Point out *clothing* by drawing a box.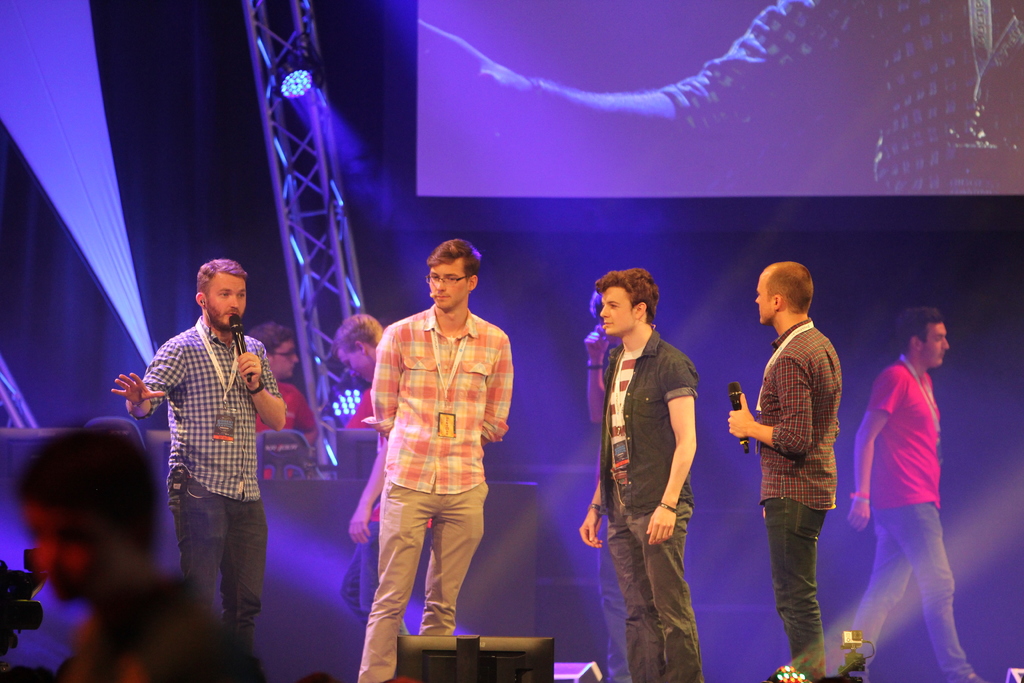
860:347:967:643.
